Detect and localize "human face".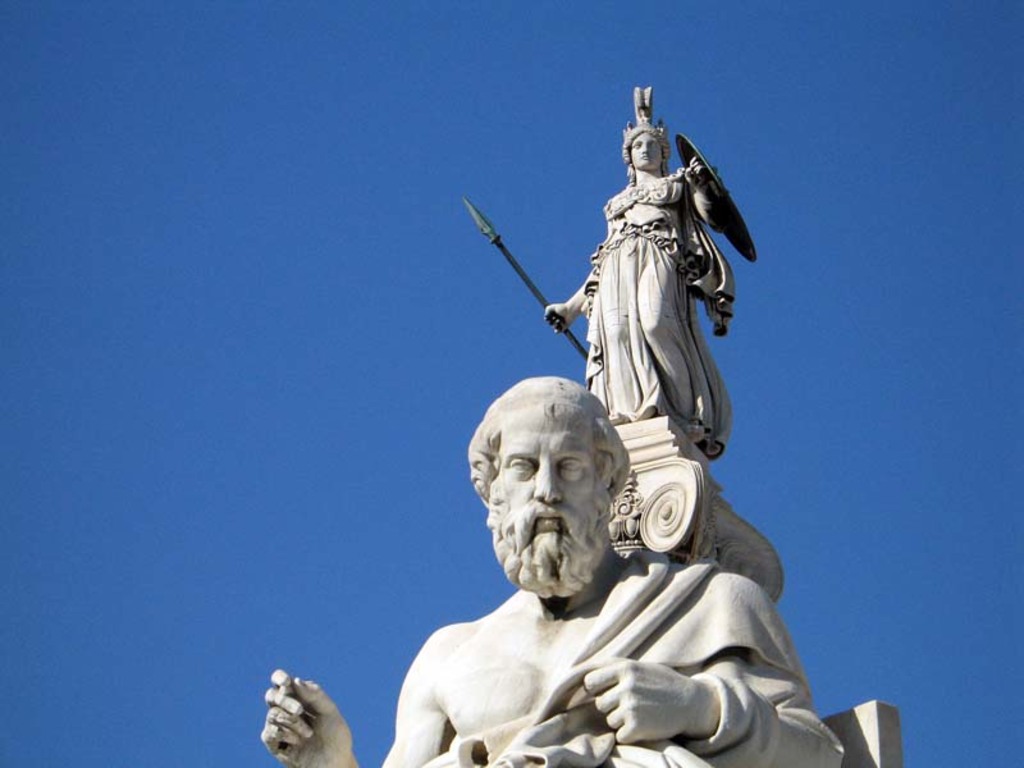
Localized at box(631, 132, 662, 168).
